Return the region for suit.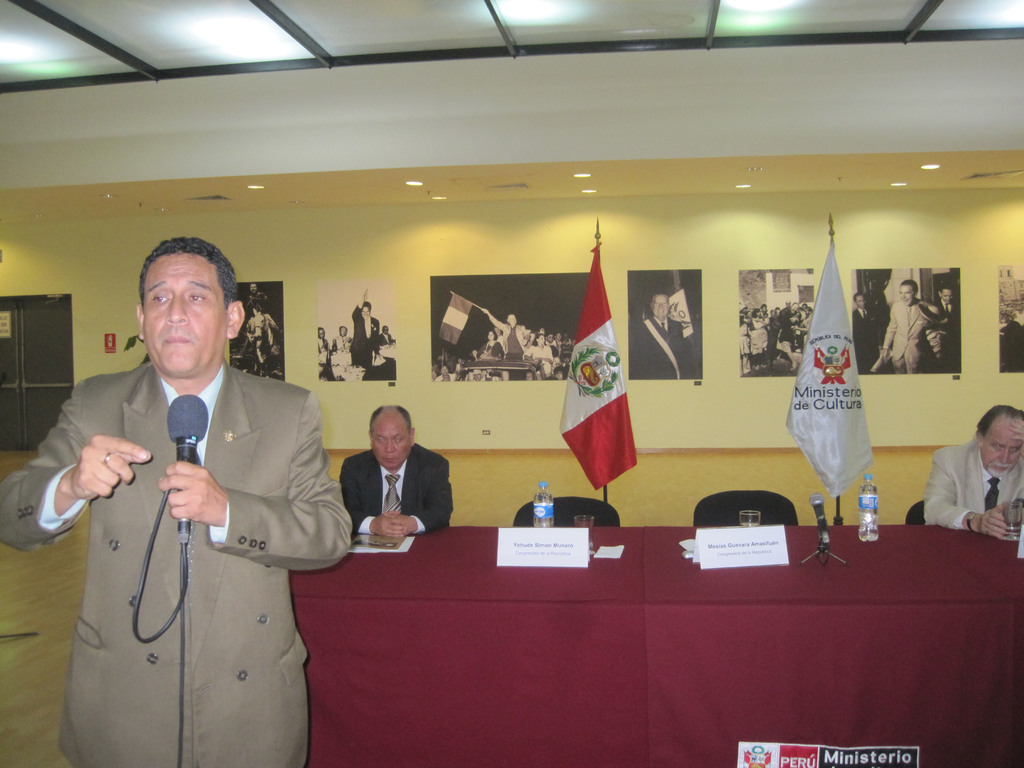
x1=853, y1=308, x2=877, y2=372.
